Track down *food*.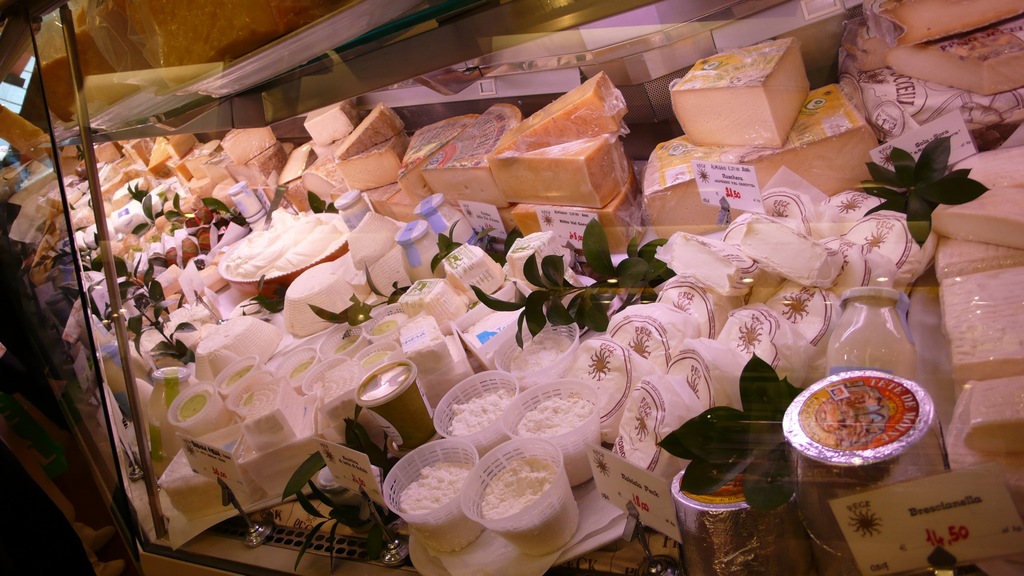
Tracked to select_region(155, 133, 202, 175).
